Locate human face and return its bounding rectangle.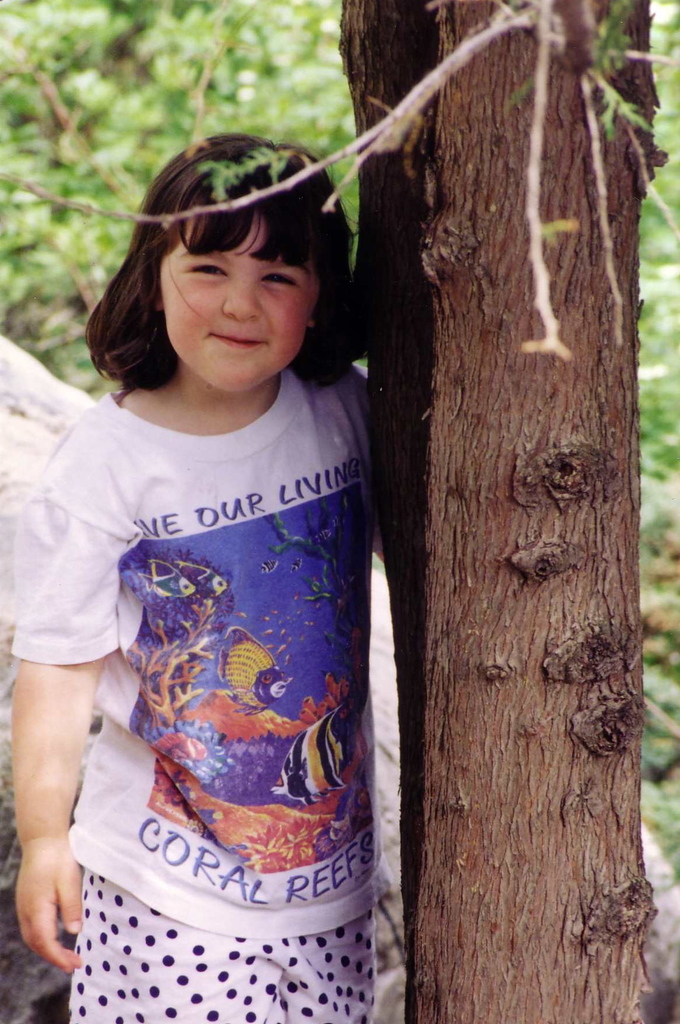
left=151, top=213, right=314, bottom=381.
